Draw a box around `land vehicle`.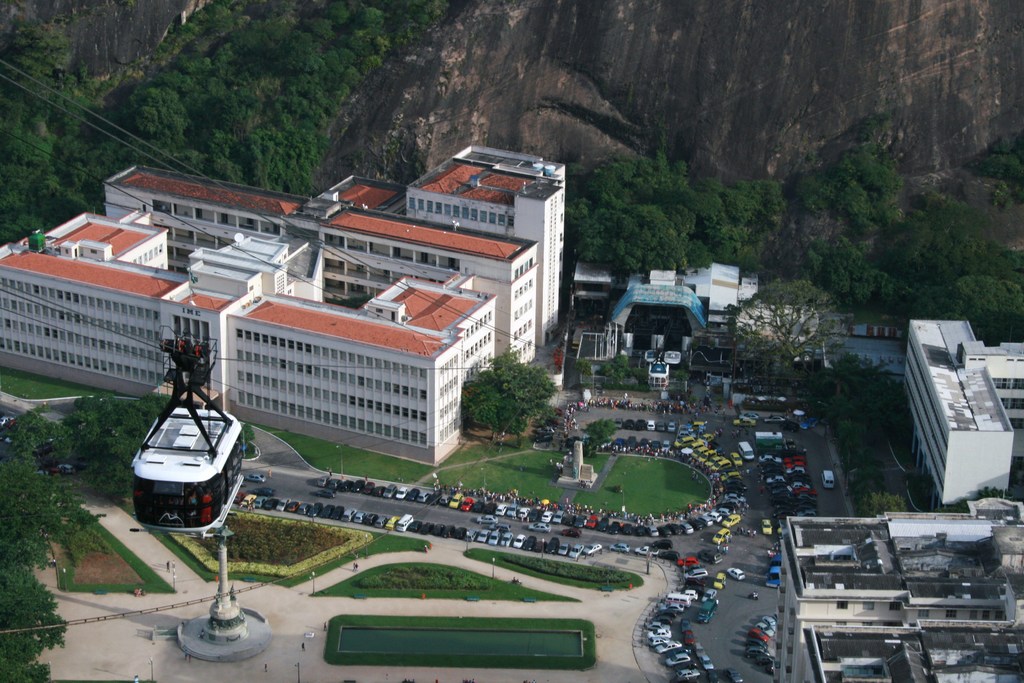
<box>647,634,676,646</box>.
